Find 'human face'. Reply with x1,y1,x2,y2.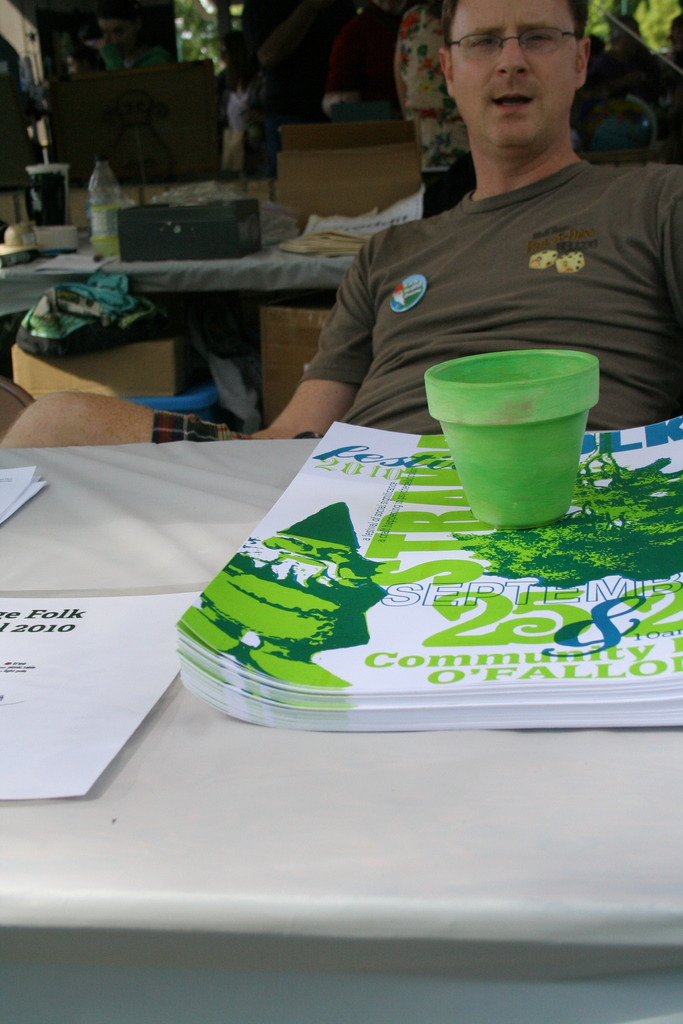
454,3,577,147.
